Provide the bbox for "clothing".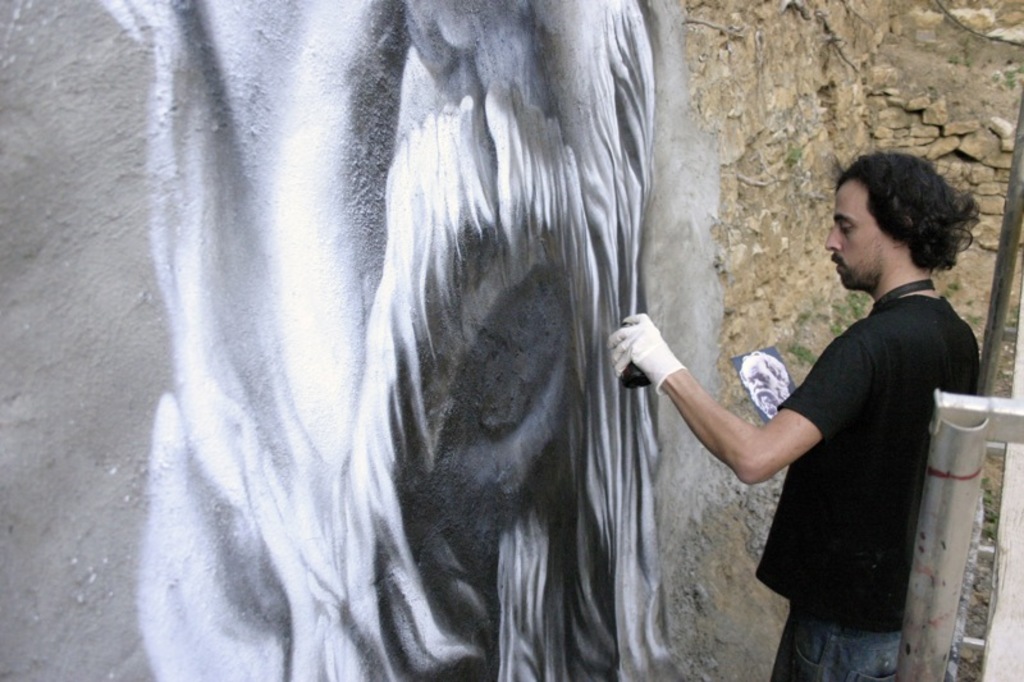
<bbox>754, 294, 988, 681</bbox>.
